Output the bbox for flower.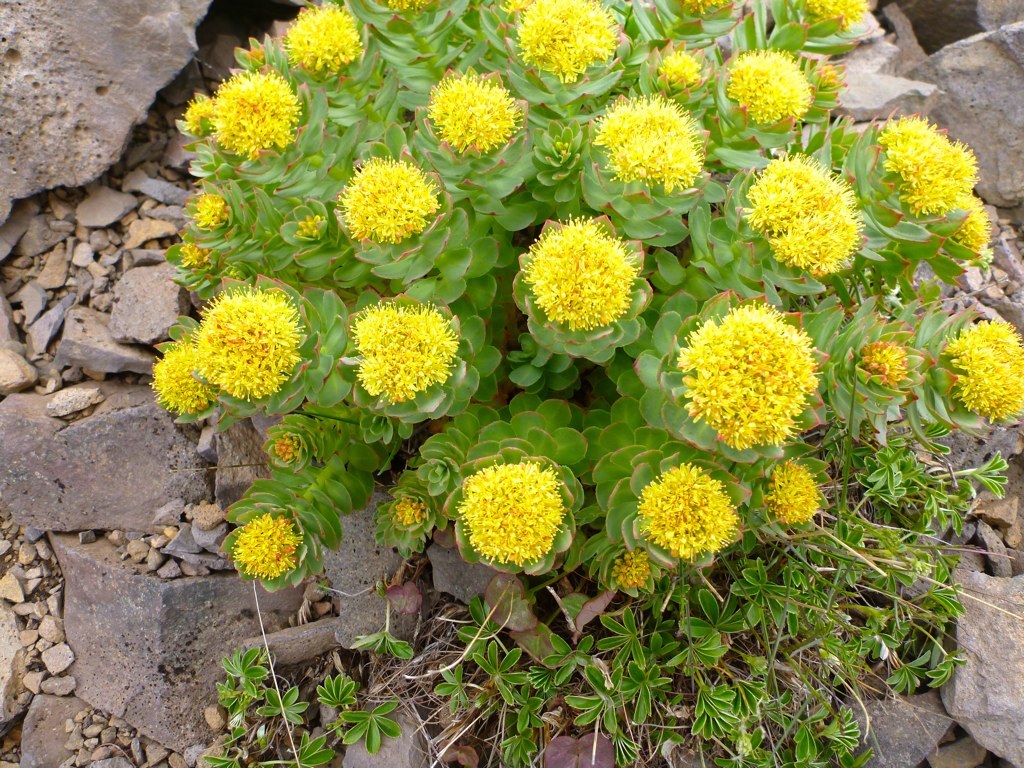
detection(352, 301, 461, 403).
